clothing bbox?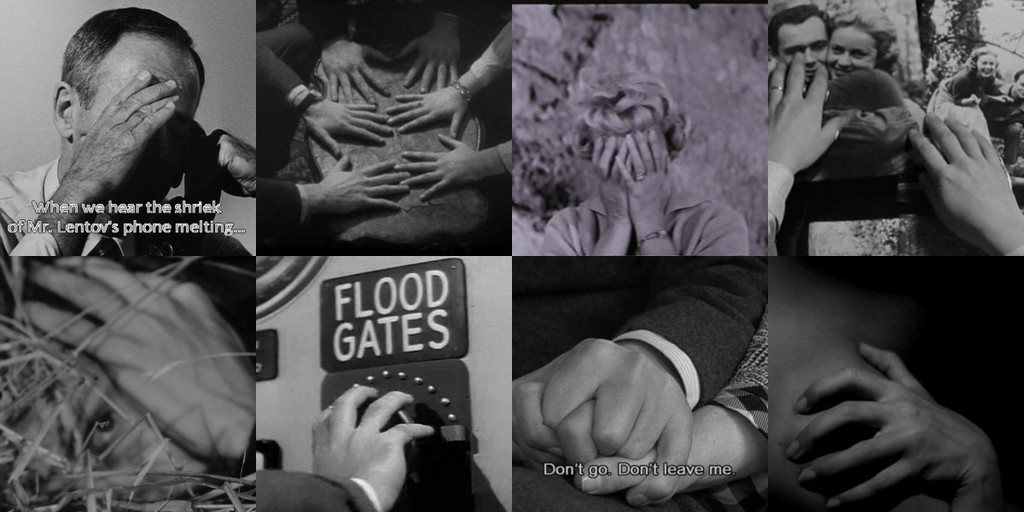
bbox(249, 468, 386, 511)
